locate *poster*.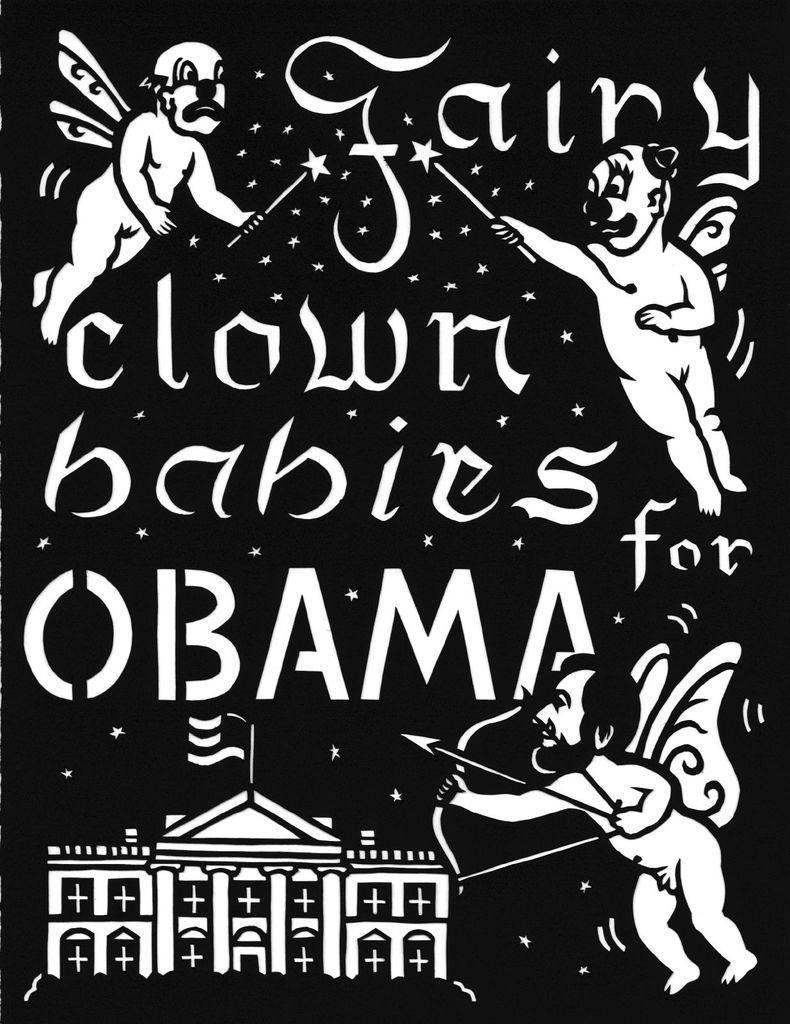
Bounding box: [x1=1, y1=0, x2=787, y2=1023].
